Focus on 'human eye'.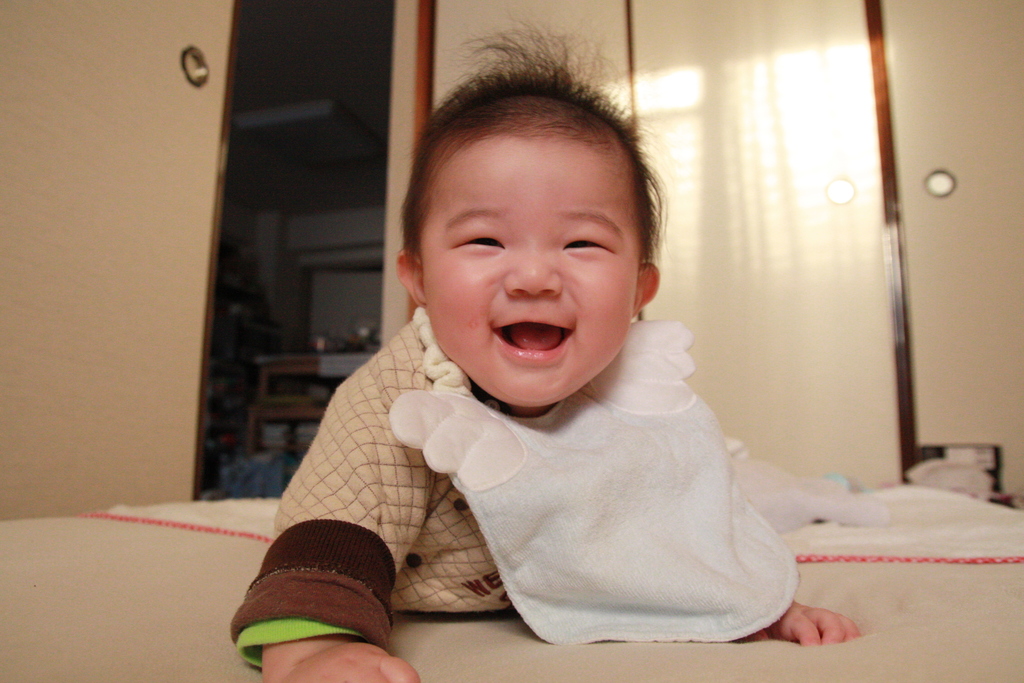
Focused at box=[559, 235, 616, 257].
